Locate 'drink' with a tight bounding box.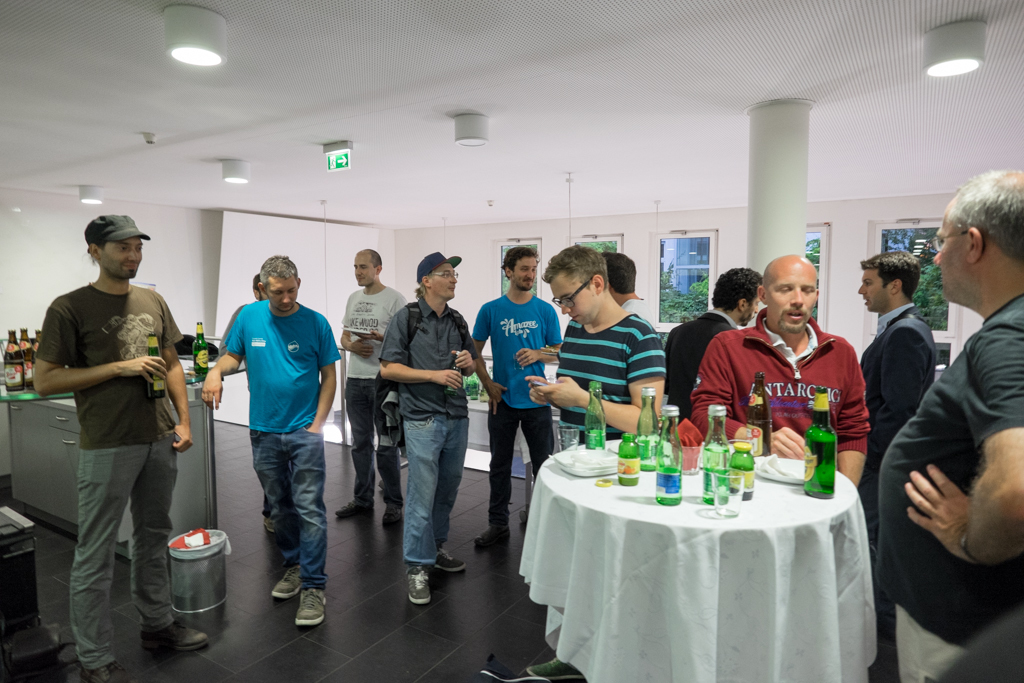
locate(807, 431, 836, 500).
